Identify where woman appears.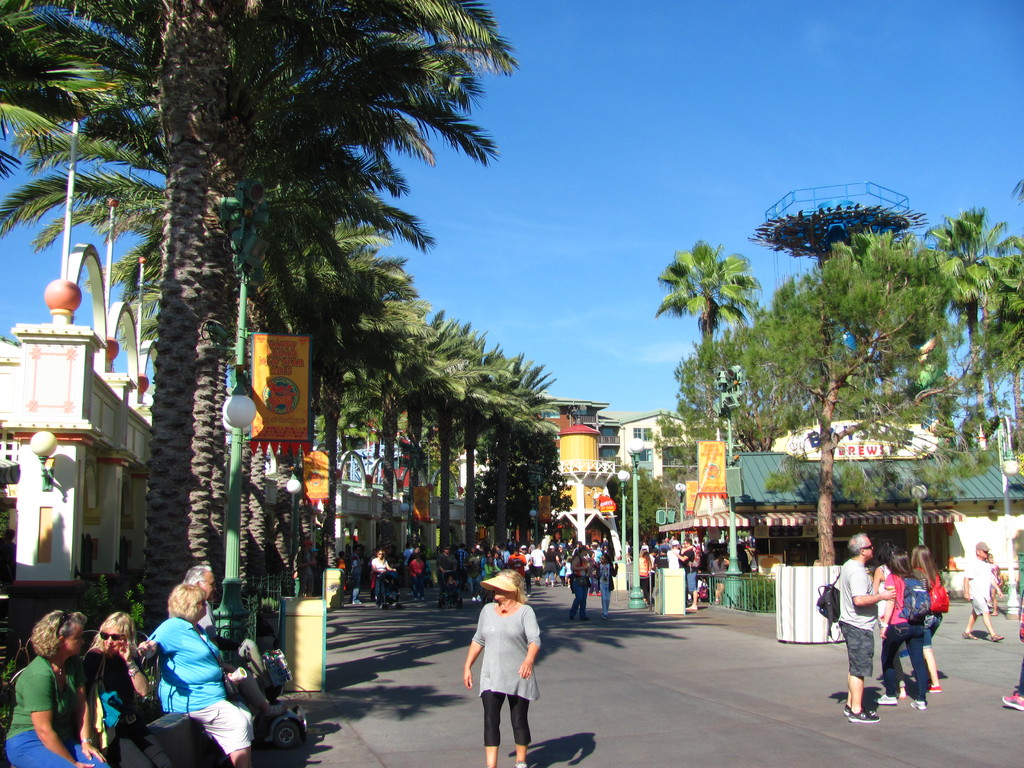
Appears at (570, 543, 594, 618).
